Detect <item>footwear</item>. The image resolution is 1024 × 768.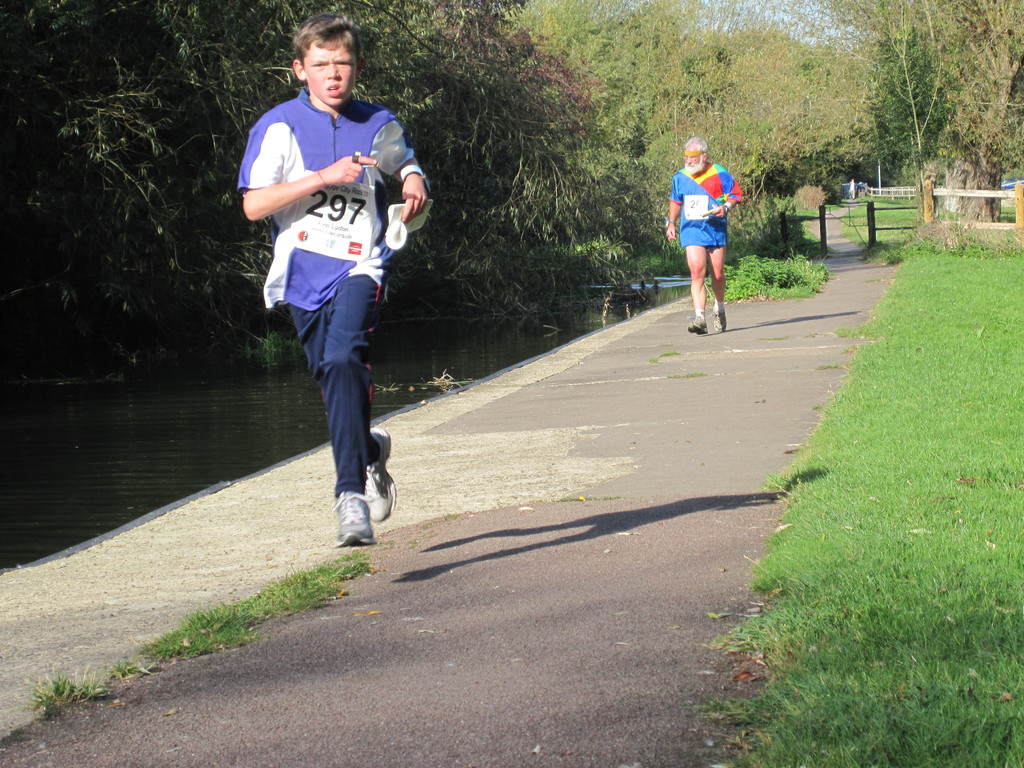
x1=707, y1=302, x2=733, y2=335.
